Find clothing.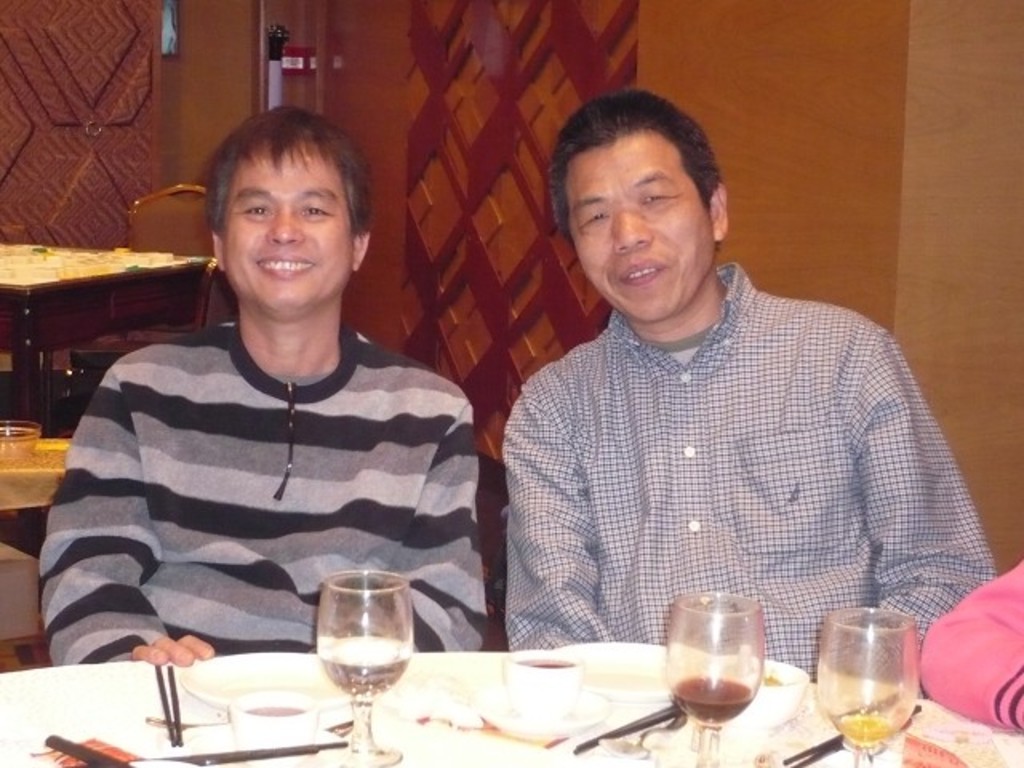
x1=21 y1=262 x2=499 y2=690.
